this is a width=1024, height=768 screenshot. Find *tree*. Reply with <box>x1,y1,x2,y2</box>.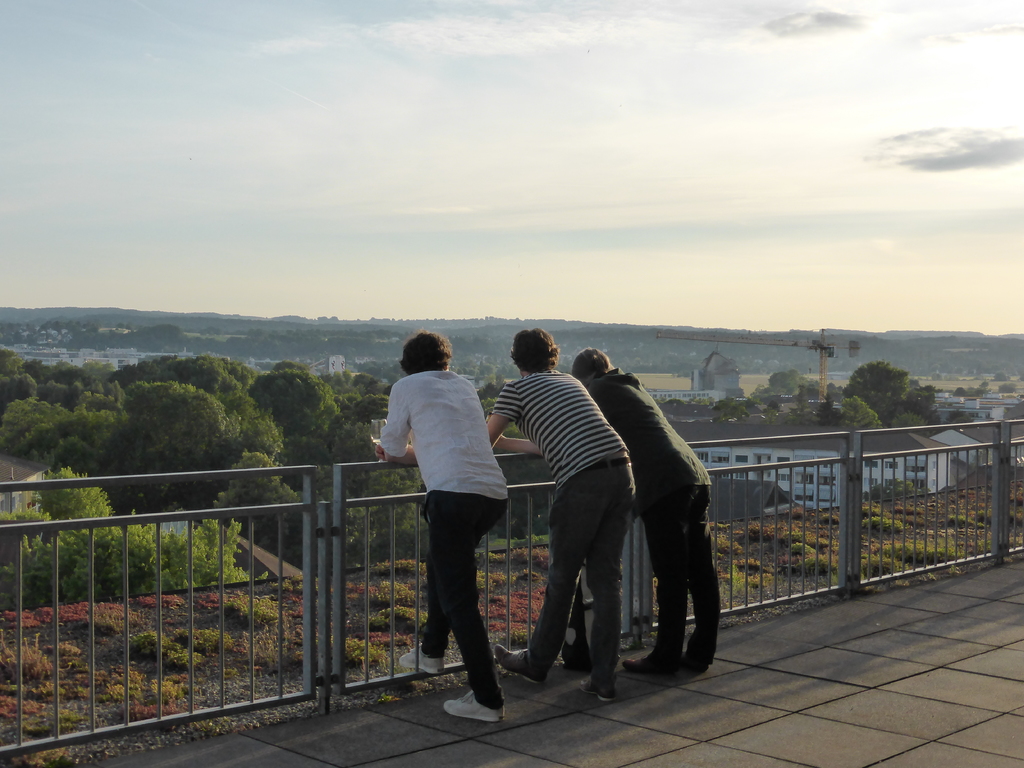
<box>79,390,116,421</box>.
